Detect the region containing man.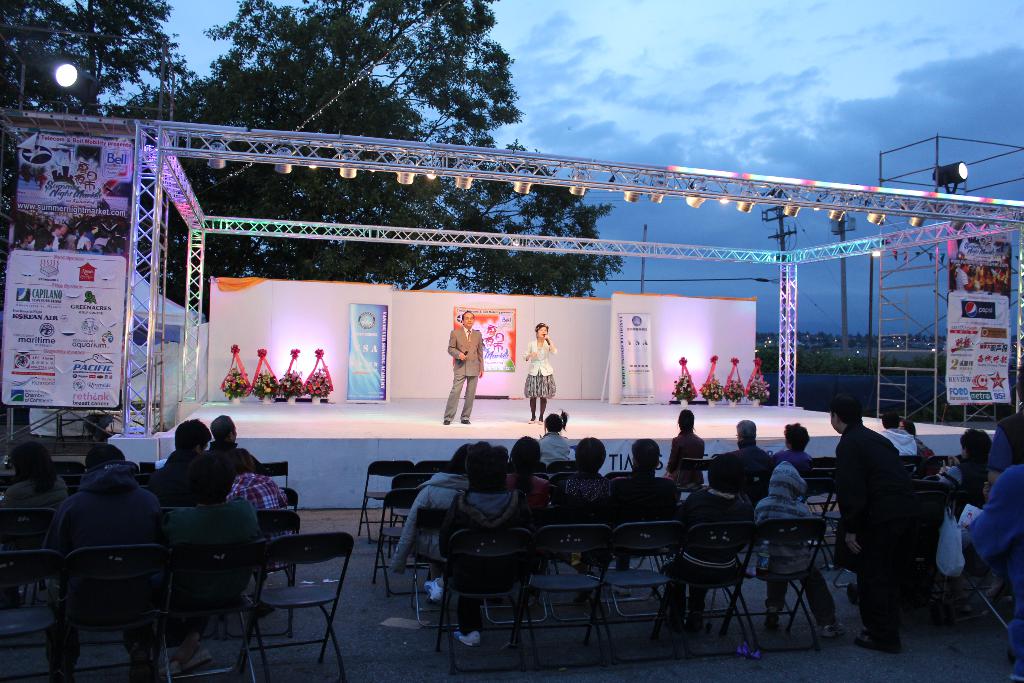
box=[572, 436, 606, 477].
